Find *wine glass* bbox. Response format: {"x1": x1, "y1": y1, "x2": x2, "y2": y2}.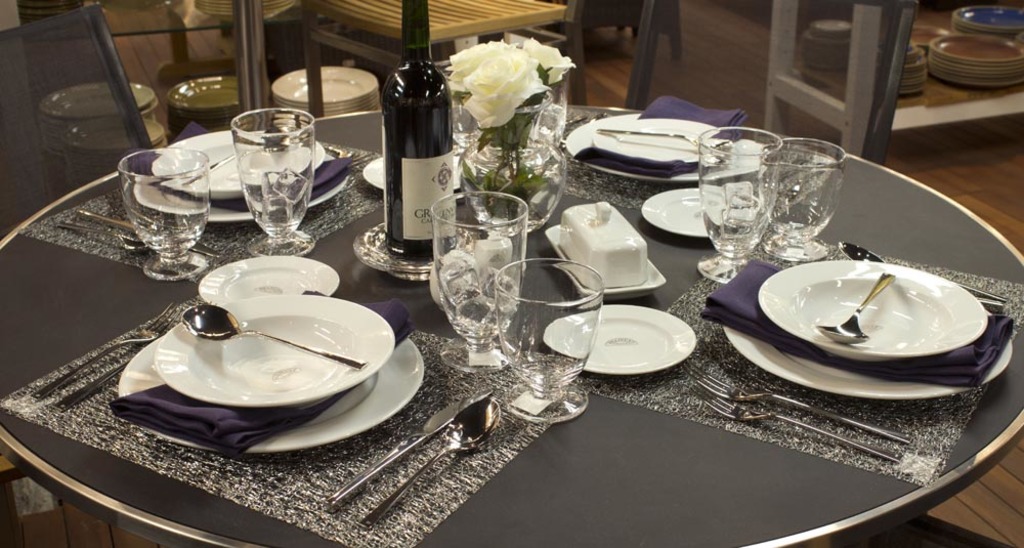
{"x1": 227, "y1": 107, "x2": 313, "y2": 258}.
